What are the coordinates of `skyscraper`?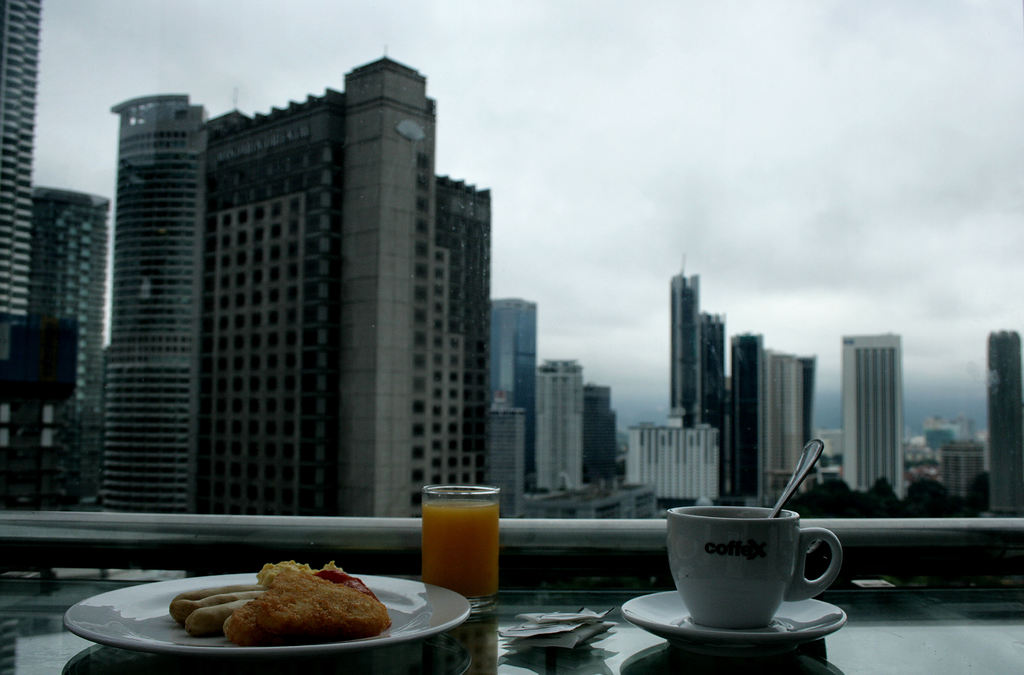
rect(766, 345, 806, 501).
